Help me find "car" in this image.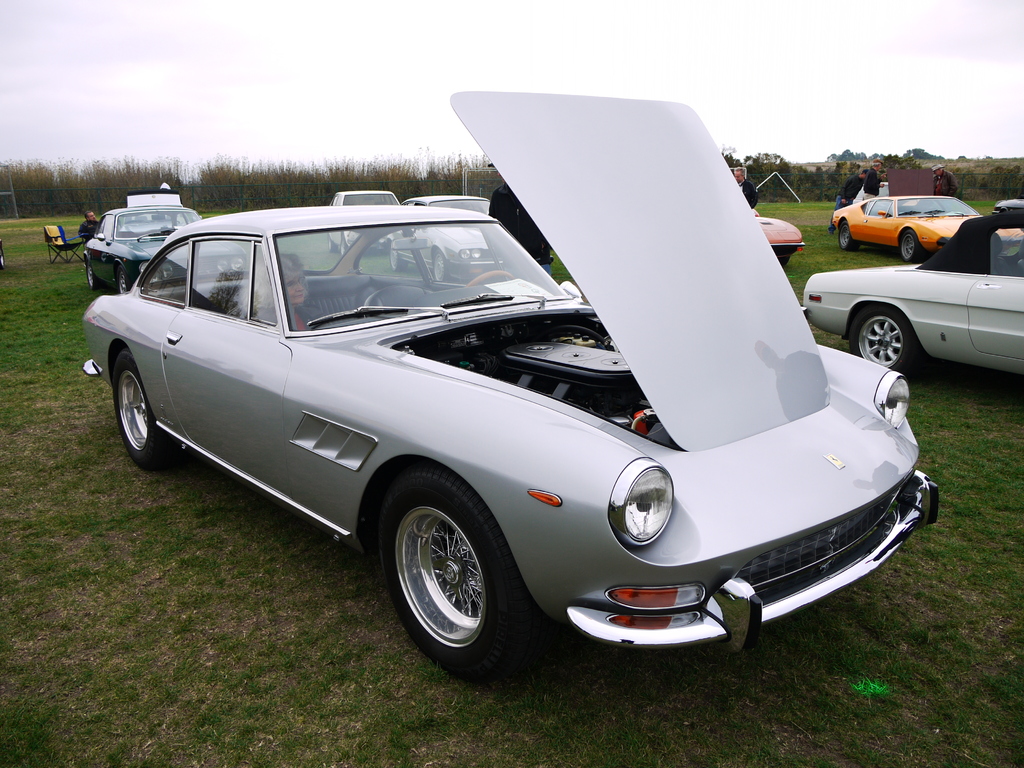
Found it: x1=105 y1=153 x2=942 y2=666.
